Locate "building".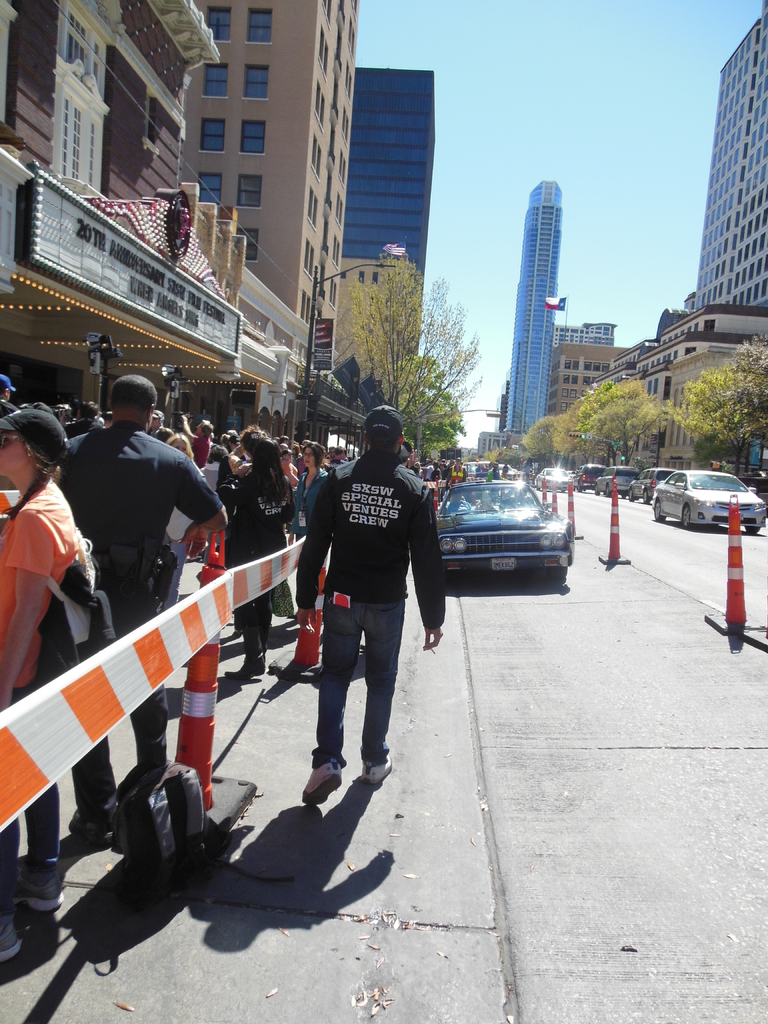
Bounding box: [x1=182, y1=0, x2=364, y2=428].
